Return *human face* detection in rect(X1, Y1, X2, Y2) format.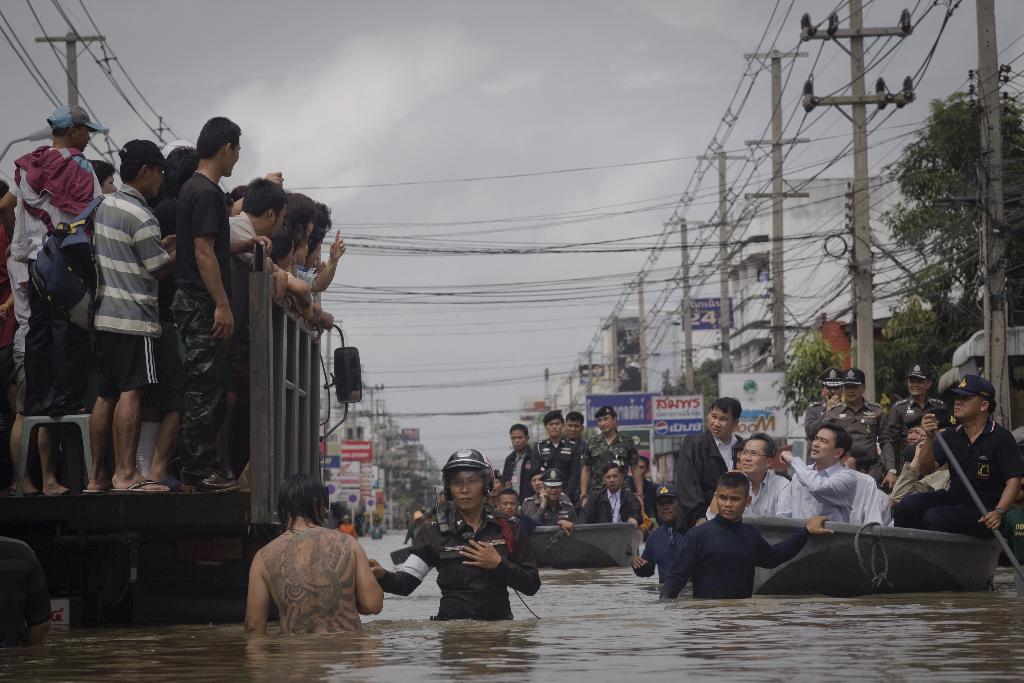
rect(101, 174, 118, 194).
